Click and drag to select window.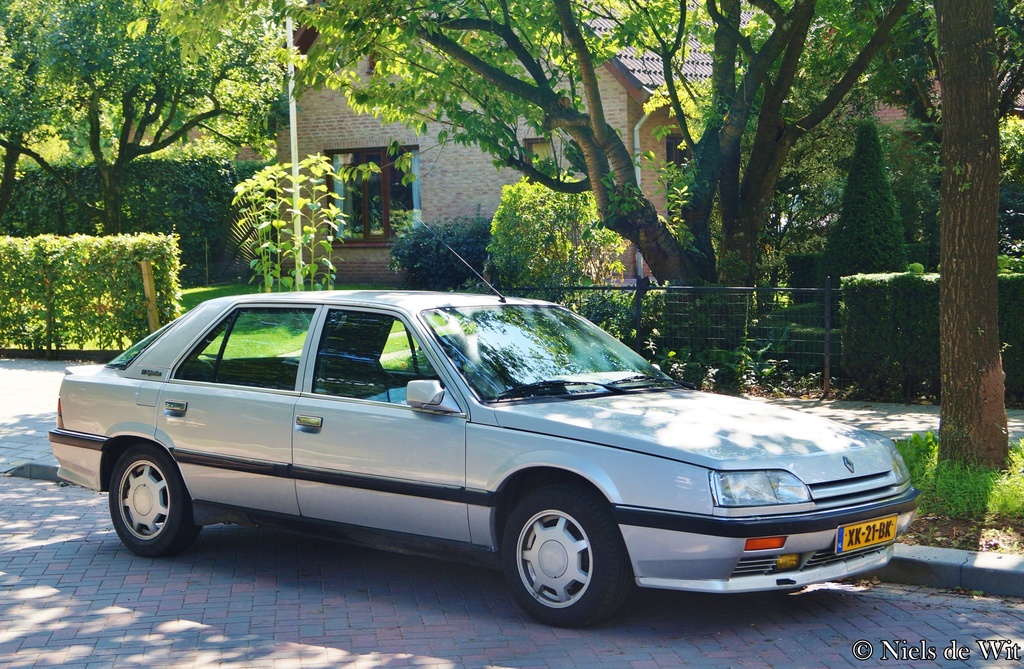
Selection: bbox(325, 145, 423, 239).
